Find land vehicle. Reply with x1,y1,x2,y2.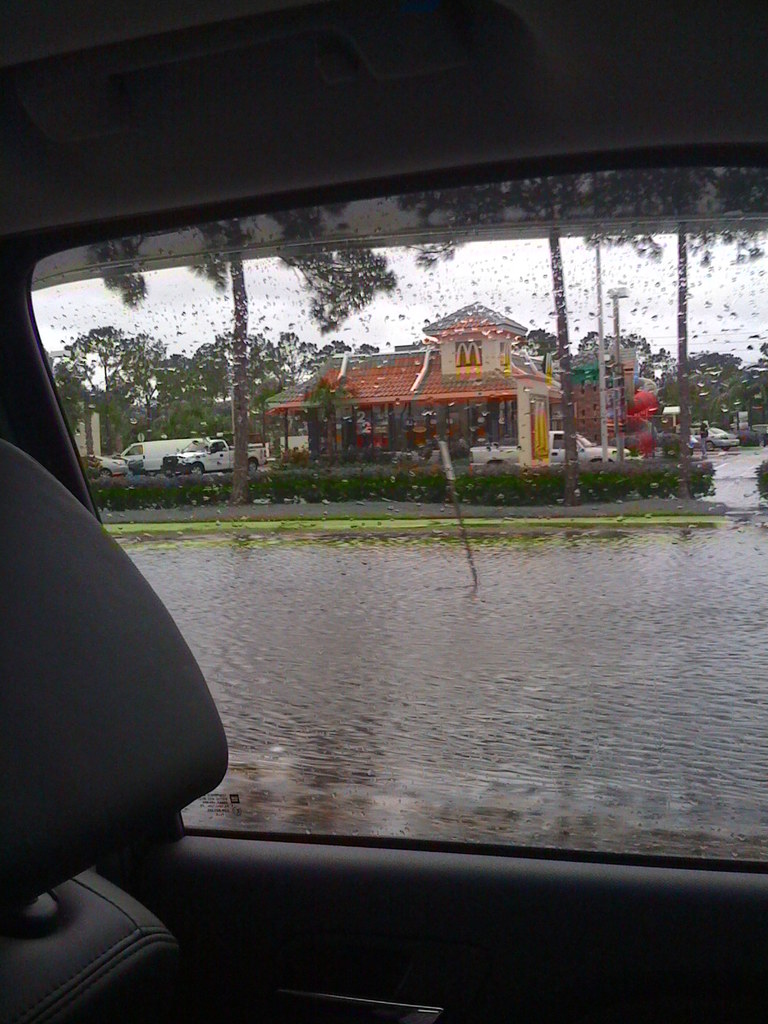
81,452,125,479.
